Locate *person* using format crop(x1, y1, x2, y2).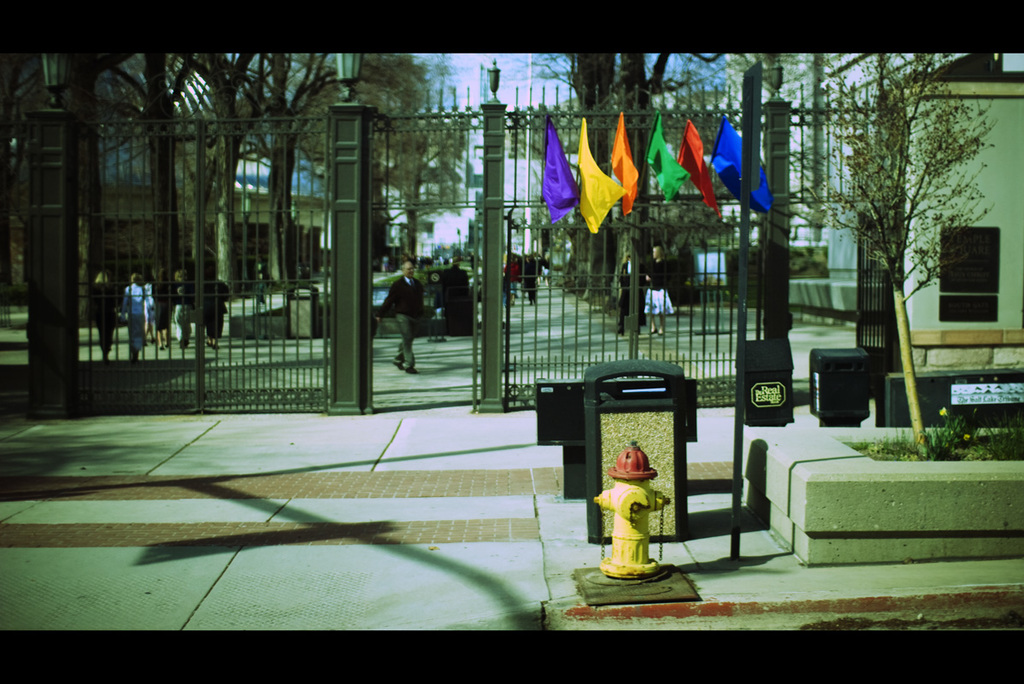
crop(116, 269, 155, 360).
